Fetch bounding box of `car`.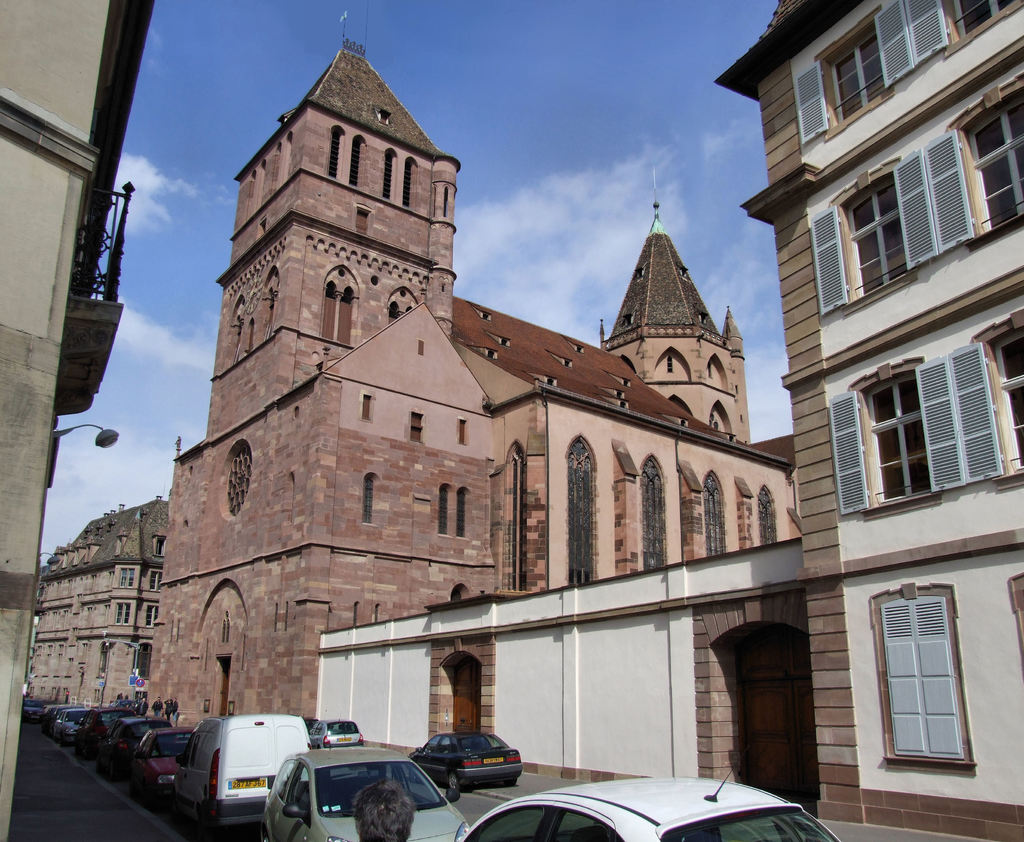
Bbox: locate(60, 700, 98, 749).
